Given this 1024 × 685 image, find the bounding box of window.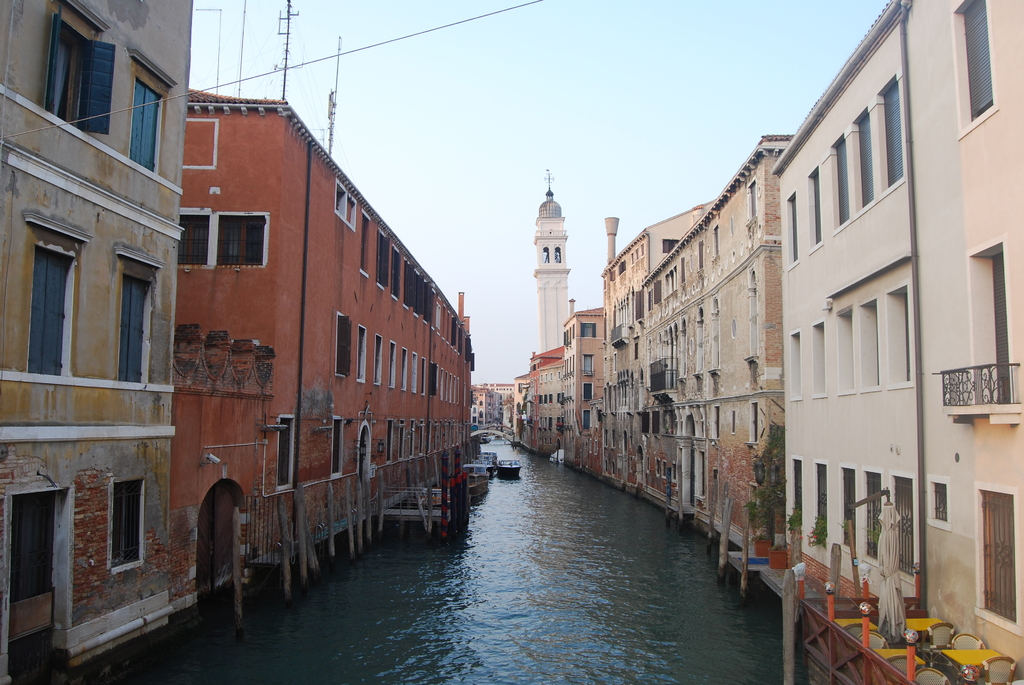
(x1=174, y1=200, x2=212, y2=271).
